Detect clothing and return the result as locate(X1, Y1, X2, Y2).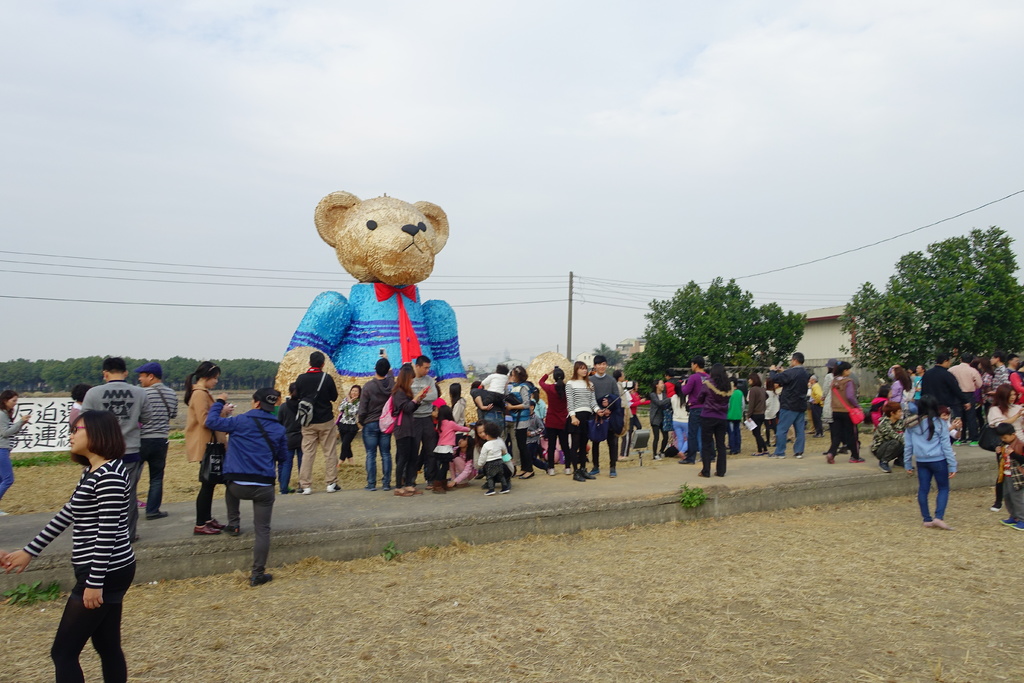
locate(68, 395, 84, 420).
